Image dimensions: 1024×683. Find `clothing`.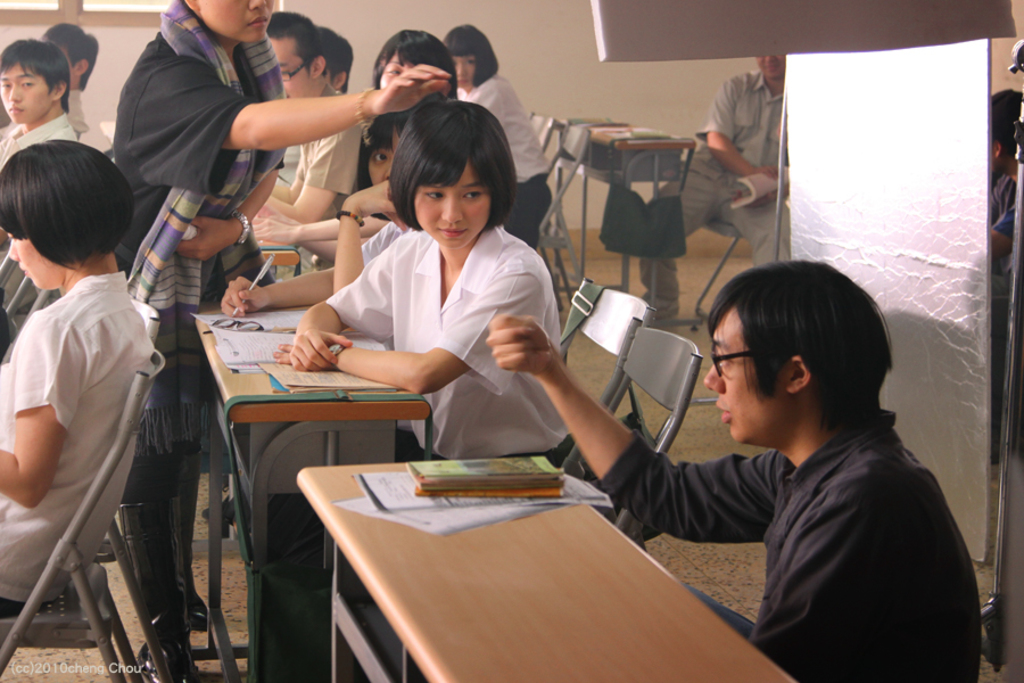
locate(60, 79, 101, 148).
